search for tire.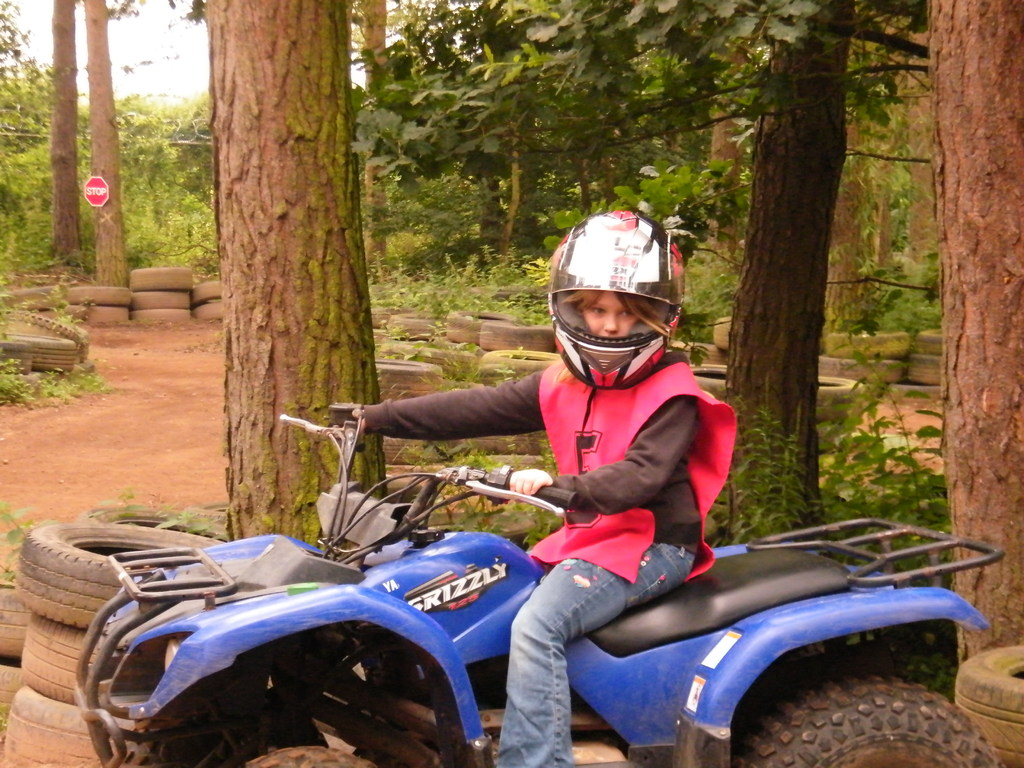
Found at 714/315/731/348.
